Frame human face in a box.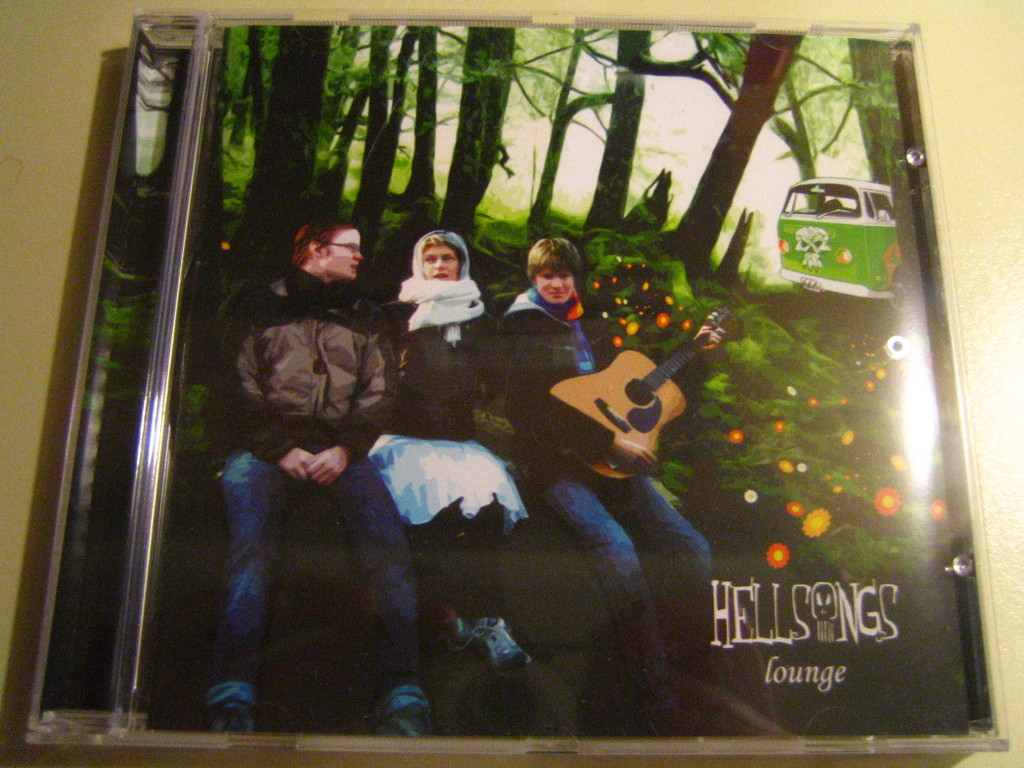
533/269/577/307.
